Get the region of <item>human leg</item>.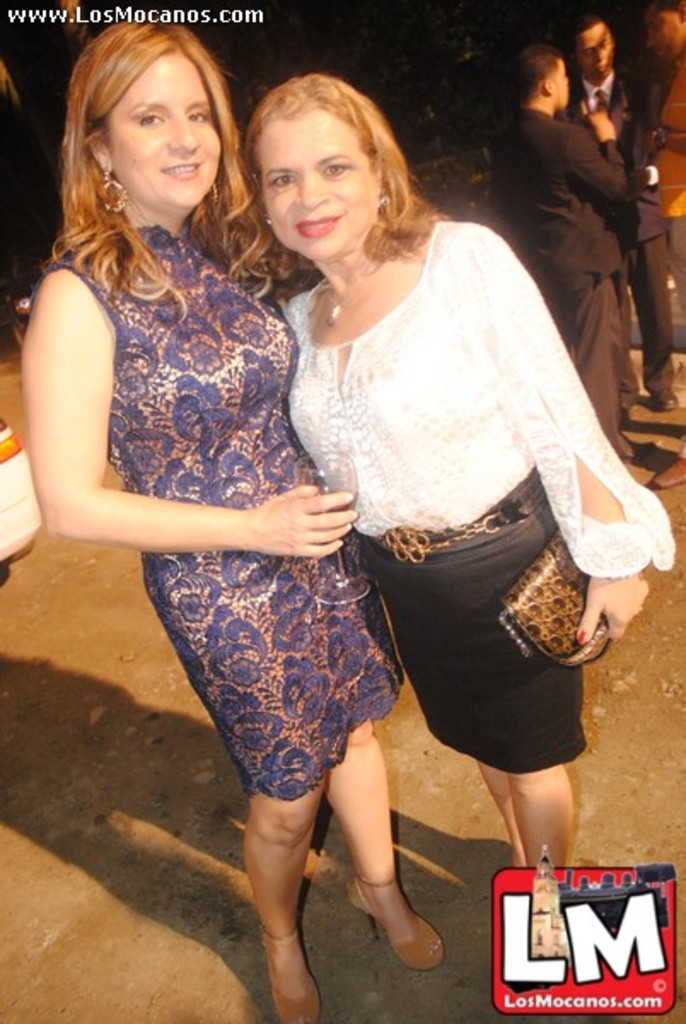
(left=652, top=213, right=679, bottom=478).
